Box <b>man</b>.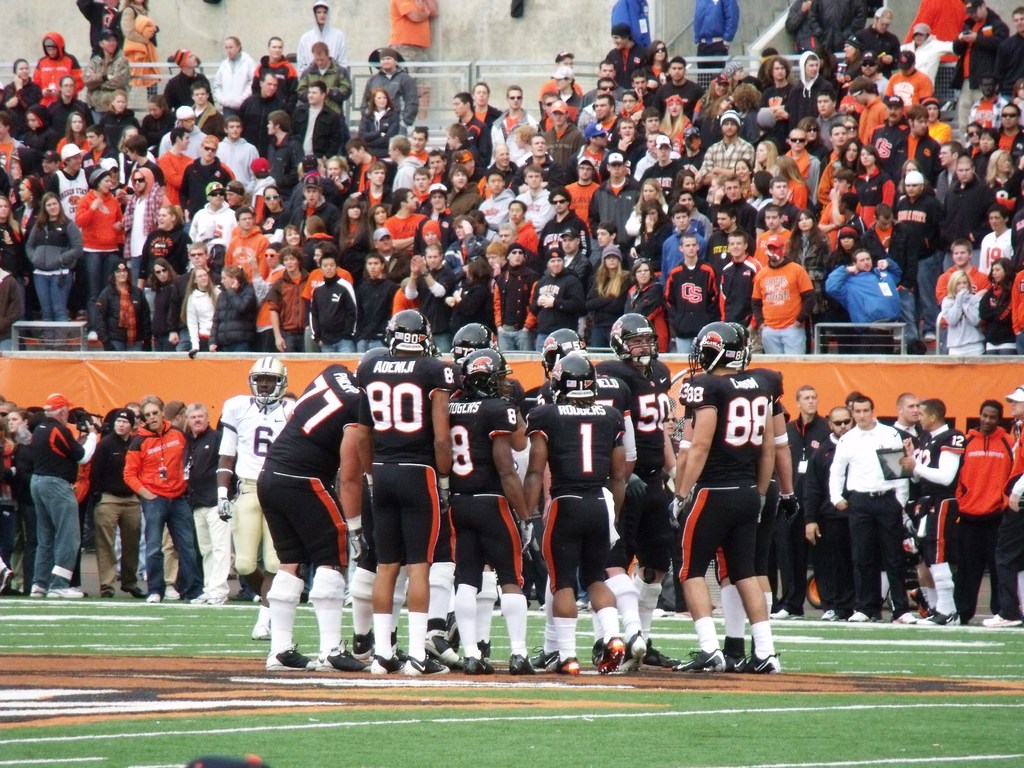
[451, 163, 477, 226].
